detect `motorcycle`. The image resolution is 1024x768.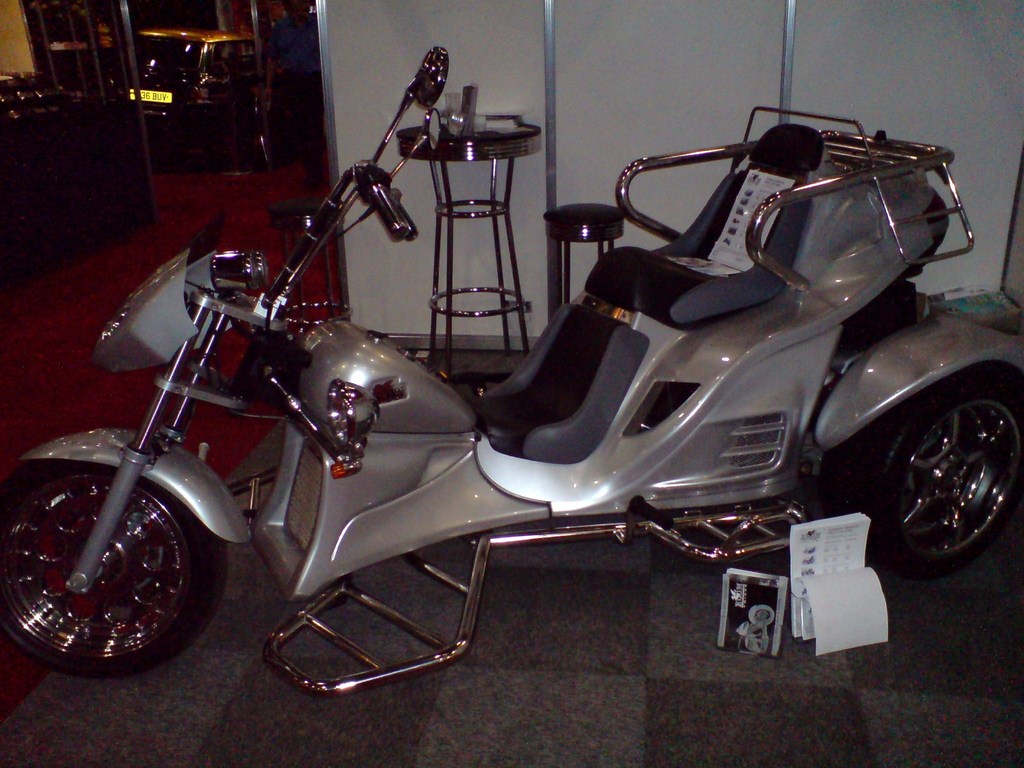
left=0, top=51, right=1023, bottom=716.
